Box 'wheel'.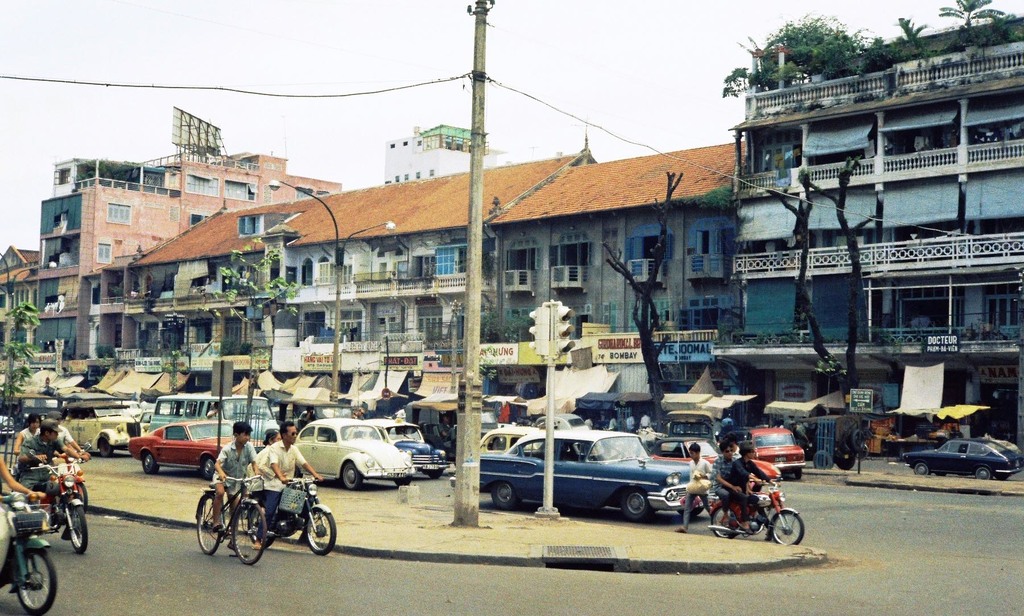
<bbox>425, 470, 442, 482</bbox>.
